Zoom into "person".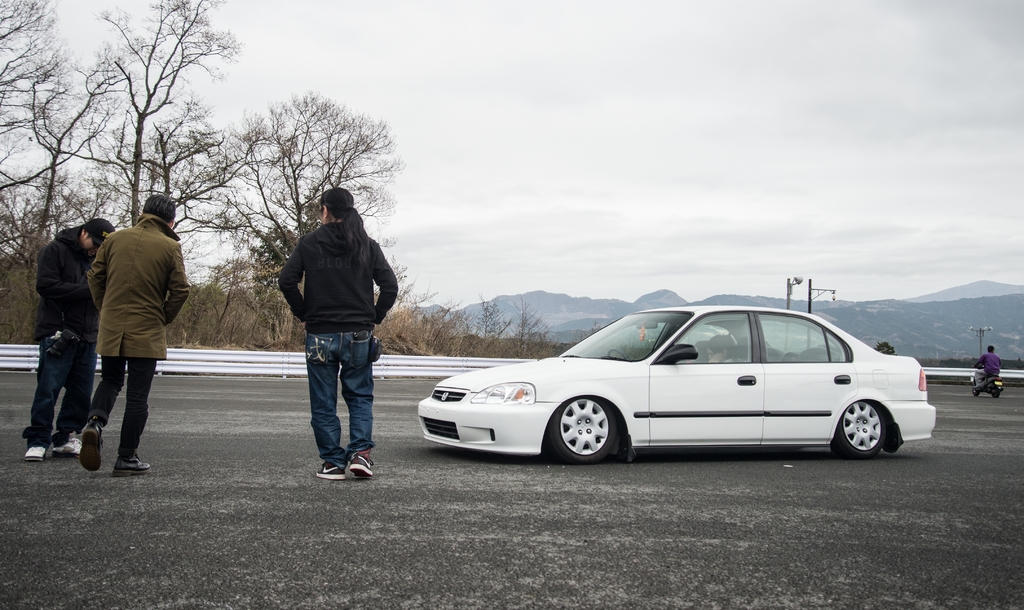
Zoom target: {"left": 968, "top": 343, "right": 996, "bottom": 390}.
